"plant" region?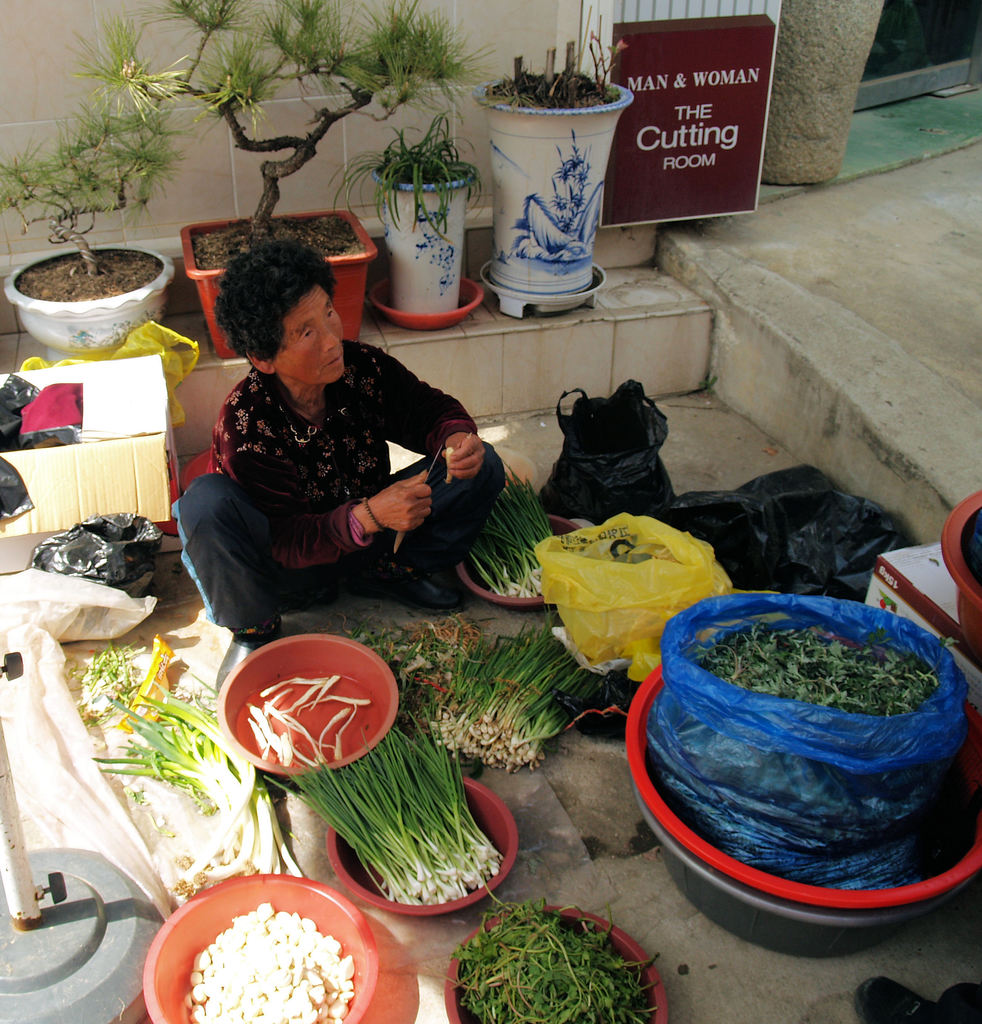
{"x1": 76, "y1": 0, "x2": 487, "y2": 225}
